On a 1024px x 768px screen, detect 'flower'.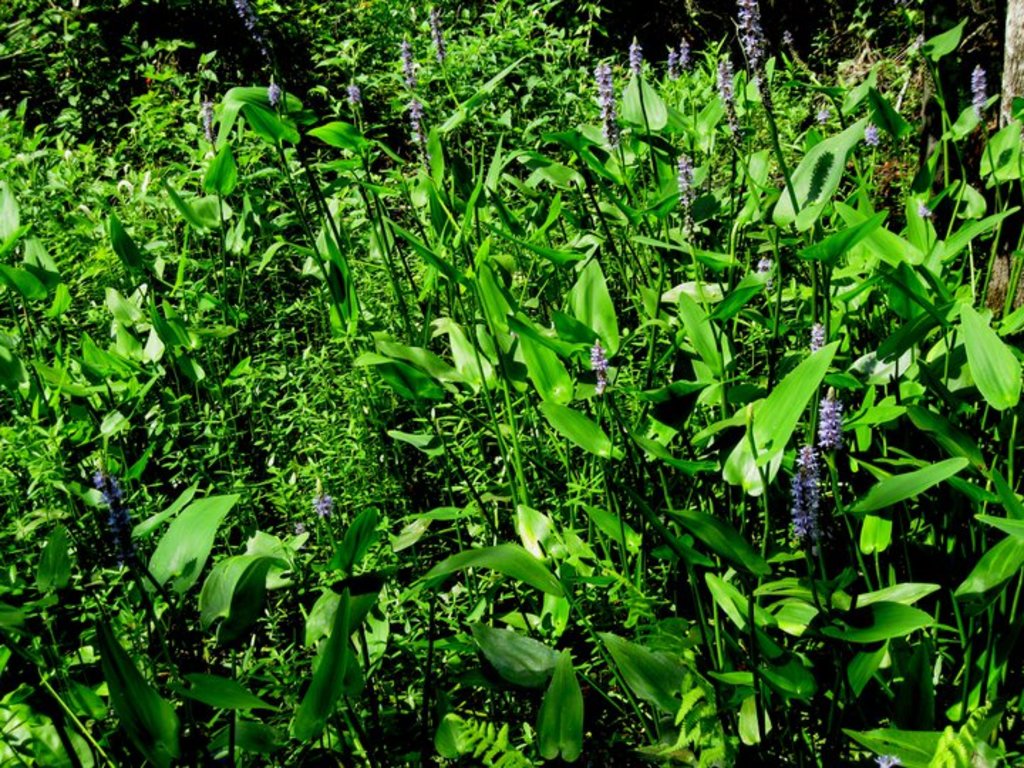
233,1,274,57.
